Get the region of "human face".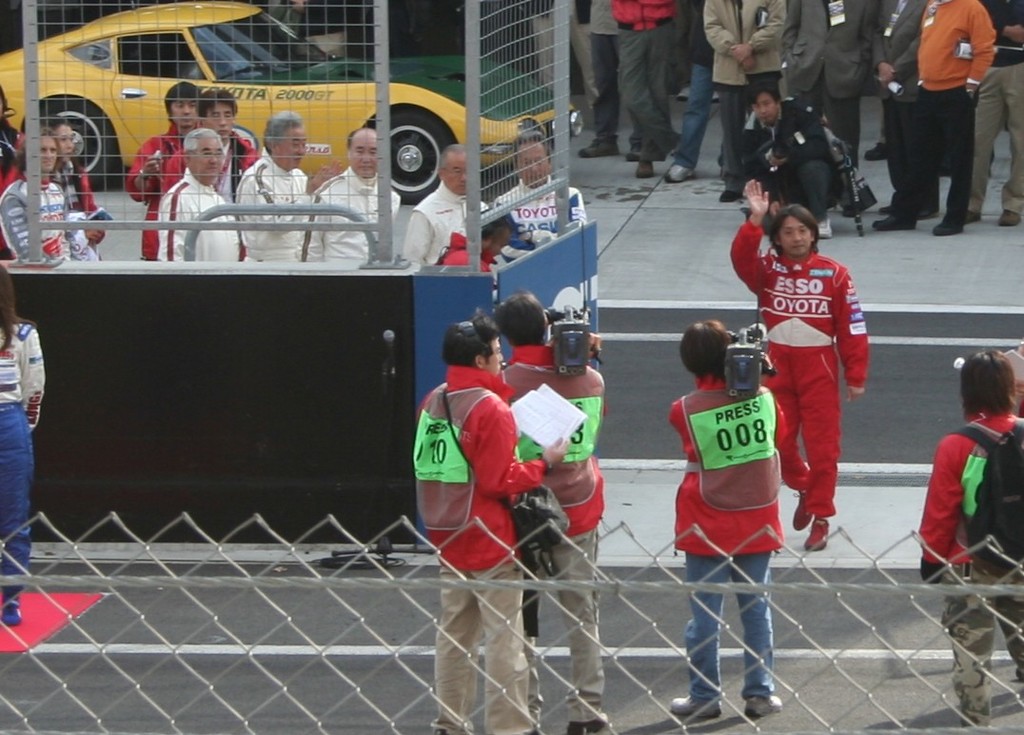
Rect(279, 128, 305, 167).
